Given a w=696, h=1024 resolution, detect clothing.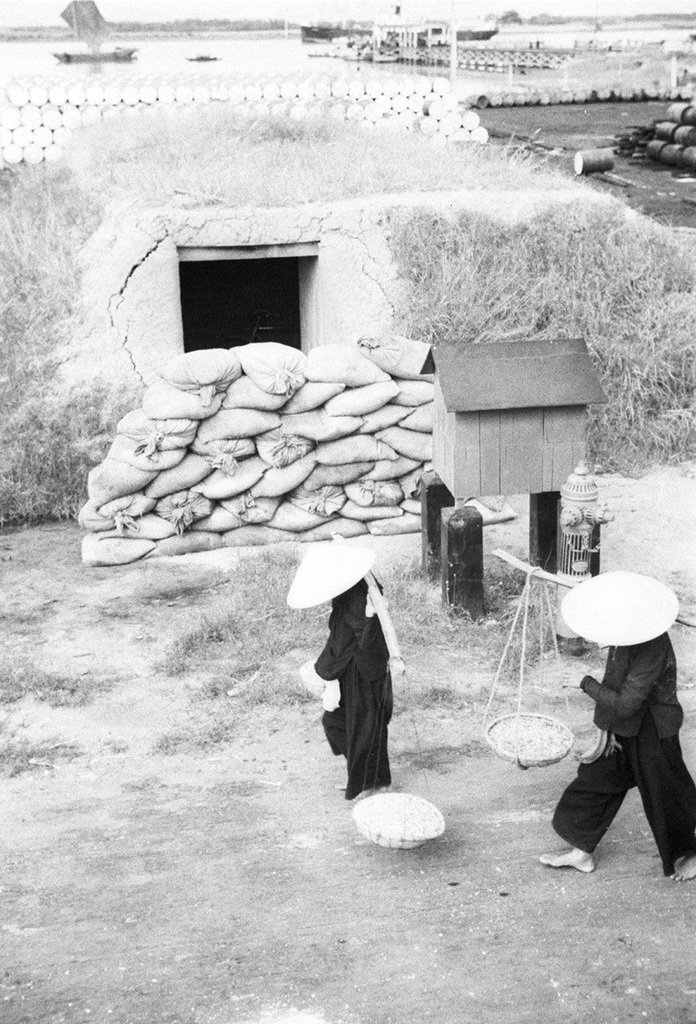
box=[308, 548, 418, 792].
